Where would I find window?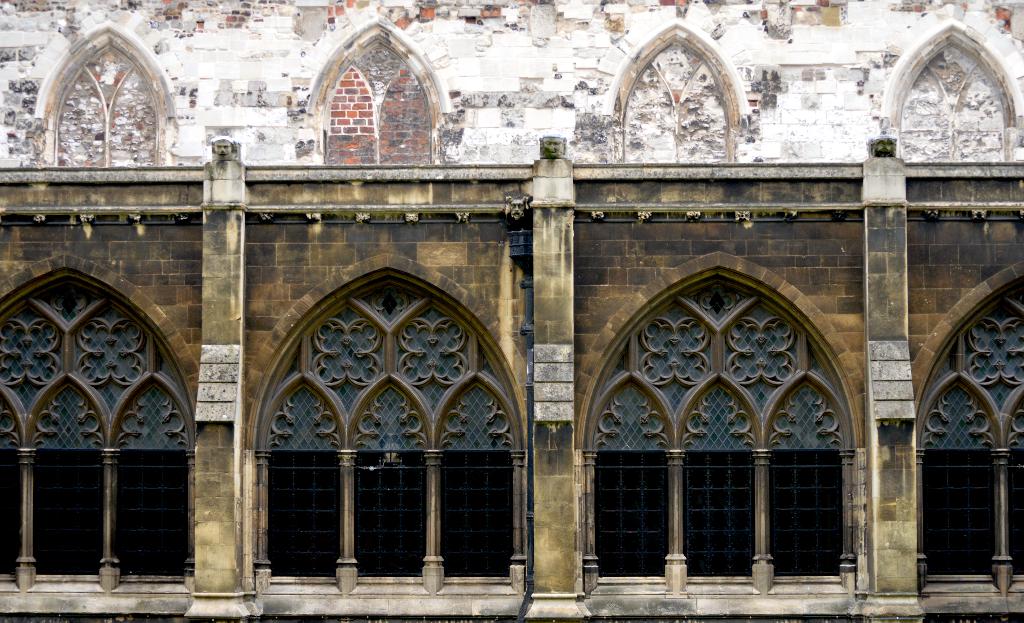
At region(0, 273, 196, 590).
